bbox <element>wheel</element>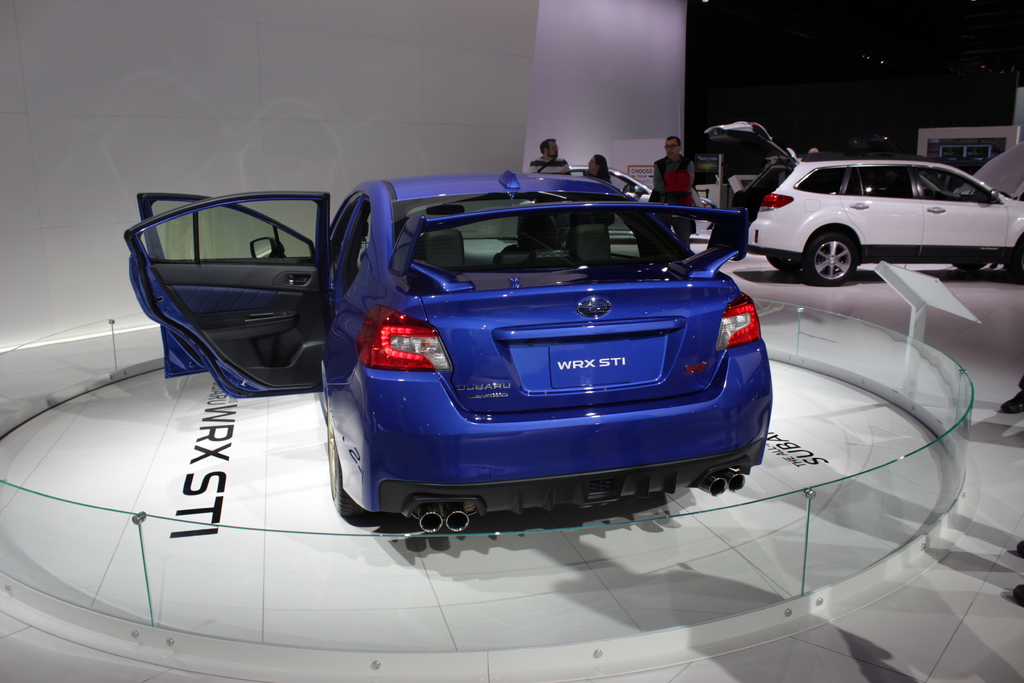
625:183:636:192
